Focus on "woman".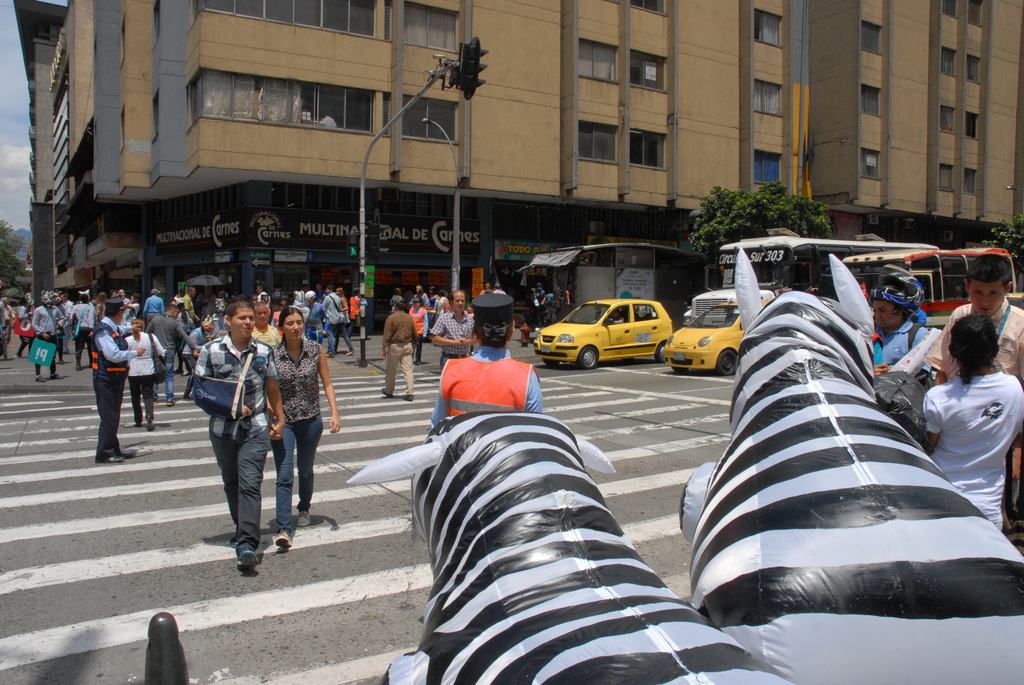
Focused at (918,311,1023,535).
